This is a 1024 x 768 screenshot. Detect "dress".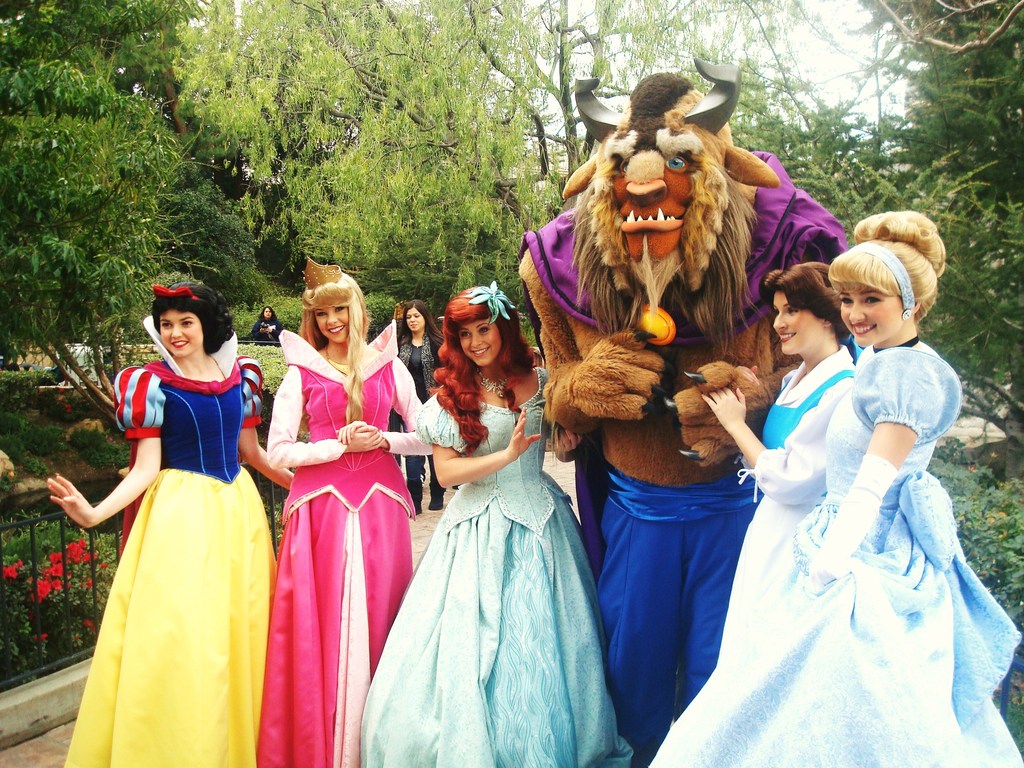
<box>648,342,1023,767</box>.
